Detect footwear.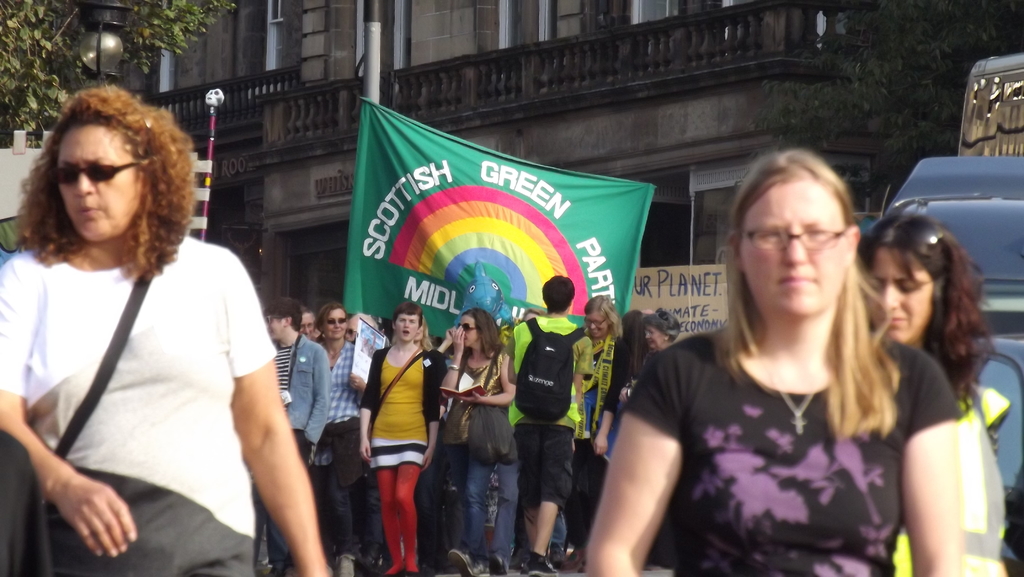
Detected at (488,554,509,576).
